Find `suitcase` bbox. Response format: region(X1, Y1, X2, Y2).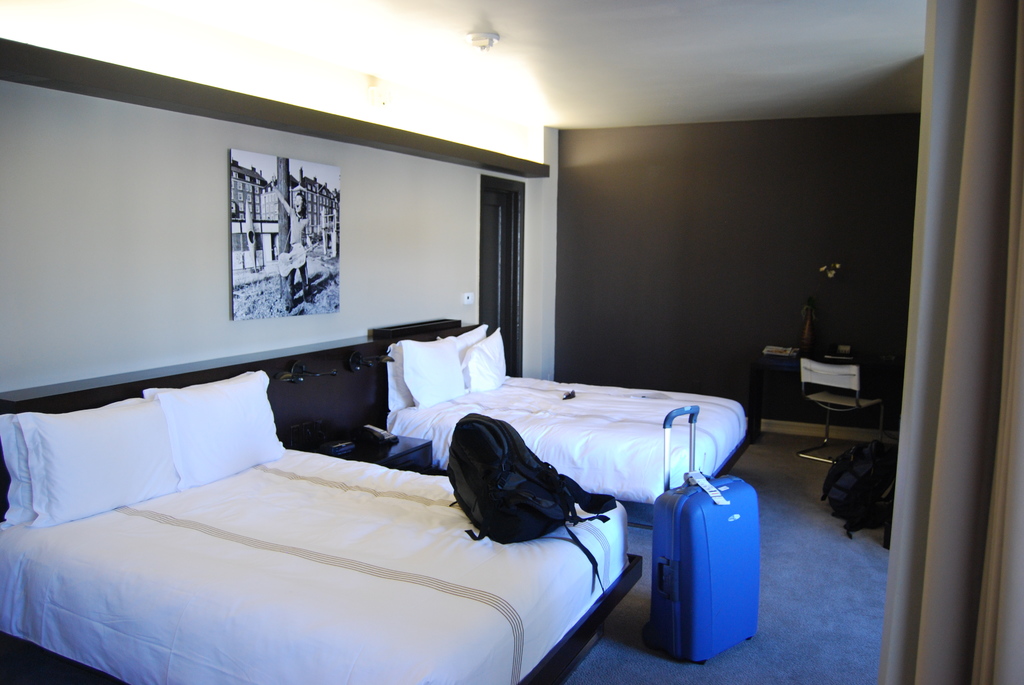
region(648, 405, 760, 665).
